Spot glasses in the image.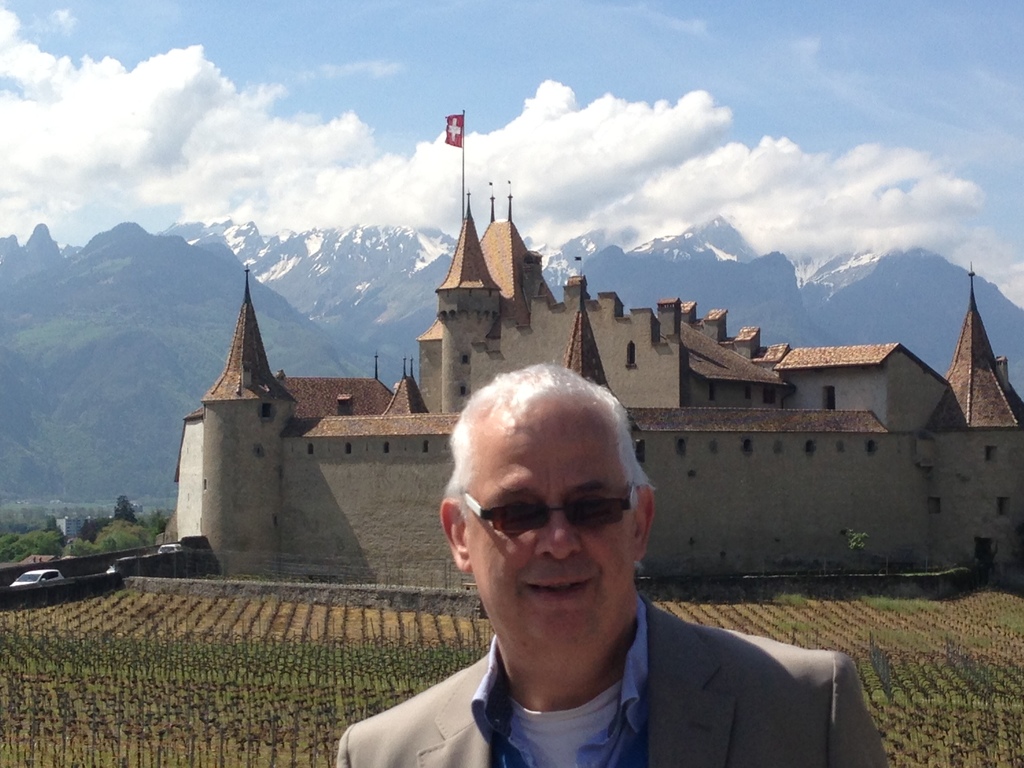
glasses found at detection(452, 488, 639, 545).
